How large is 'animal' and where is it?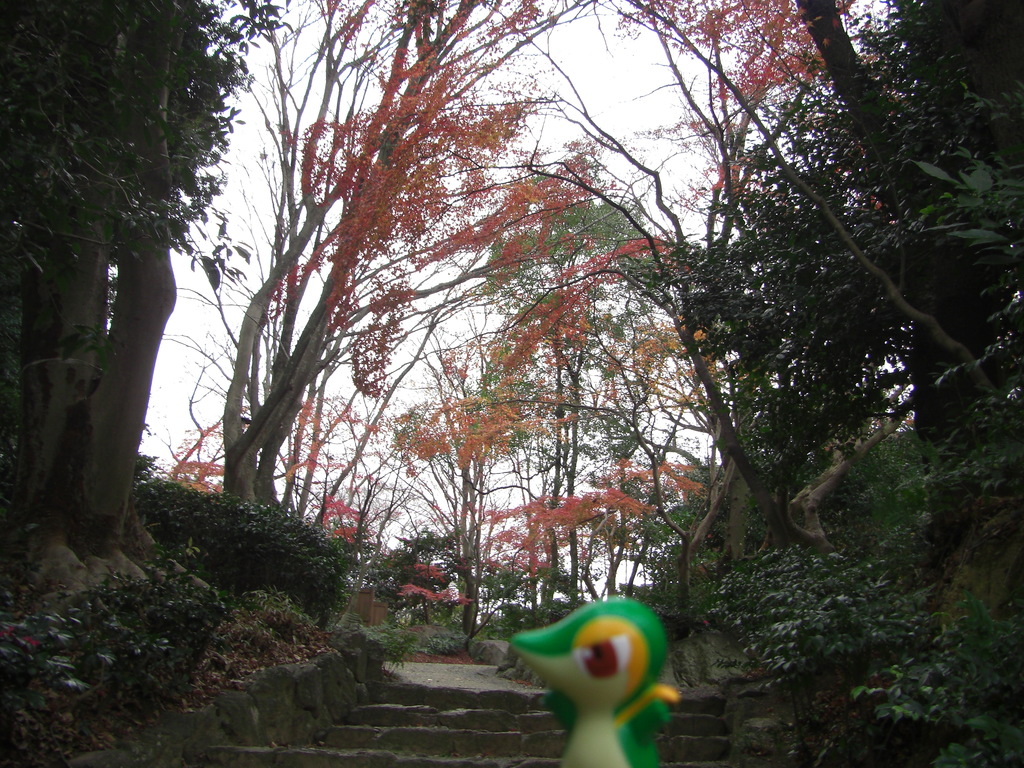
Bounding box: region(506, 597, 673, 767).
